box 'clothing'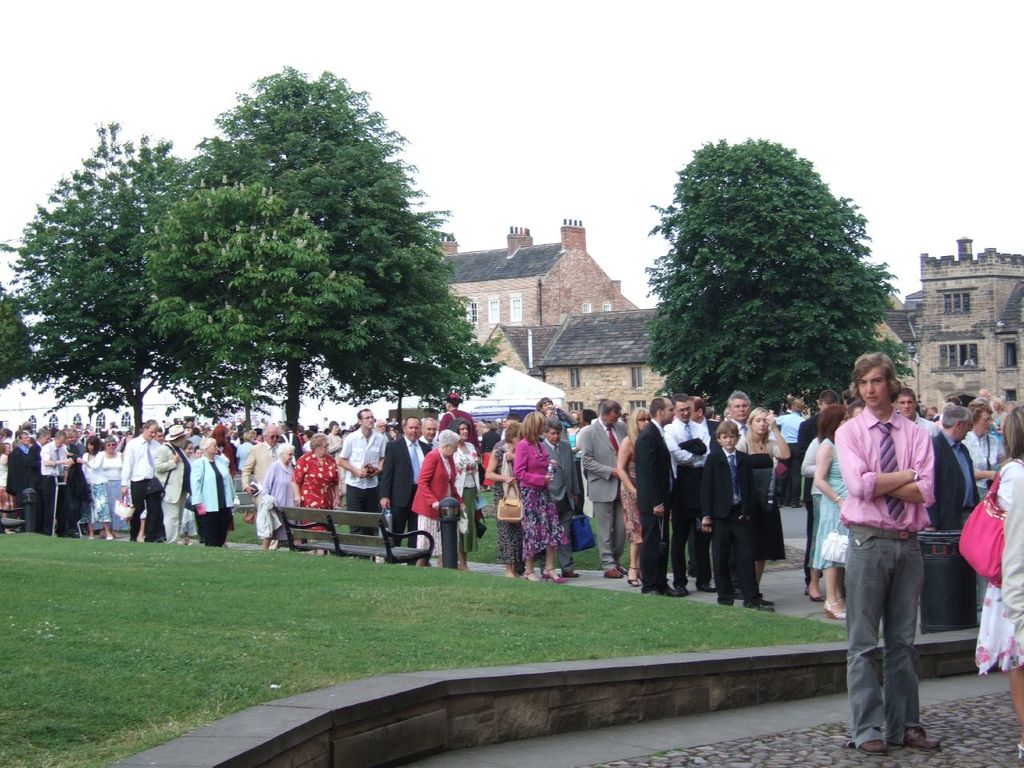
bbox=[815, 436, 847, 566]
